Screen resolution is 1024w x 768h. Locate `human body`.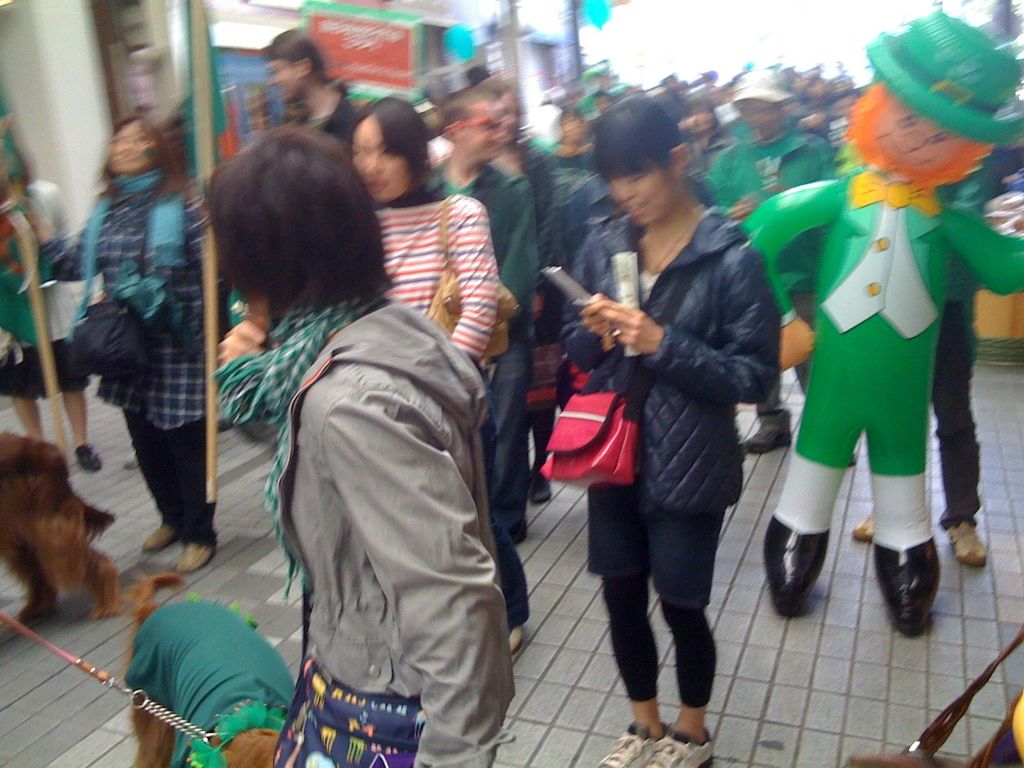
detection(178, 124, 537, 767).
